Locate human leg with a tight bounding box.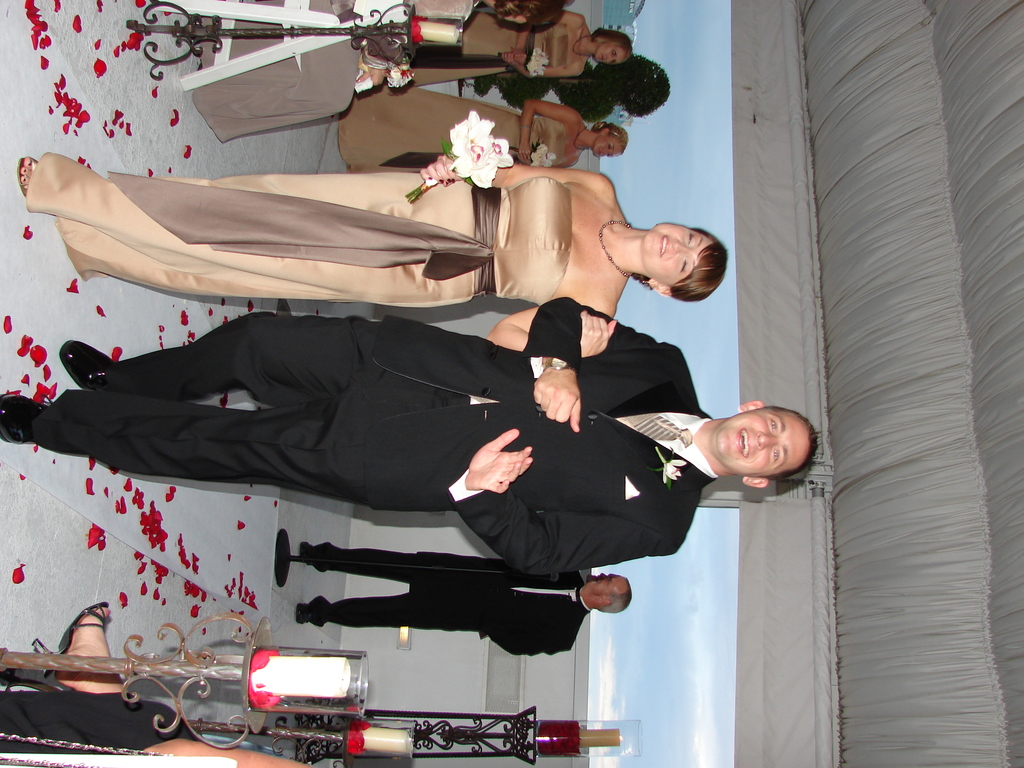
box=[62, 307, 383, 410].
